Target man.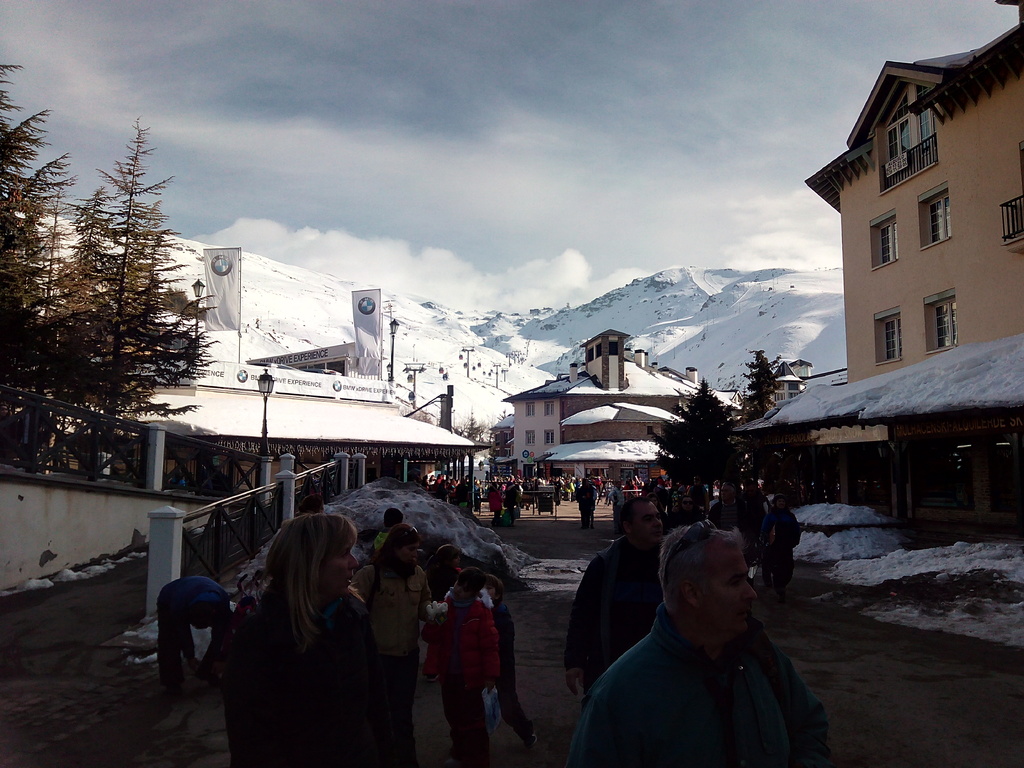
Target region: region(566, 495, 668, 700).
